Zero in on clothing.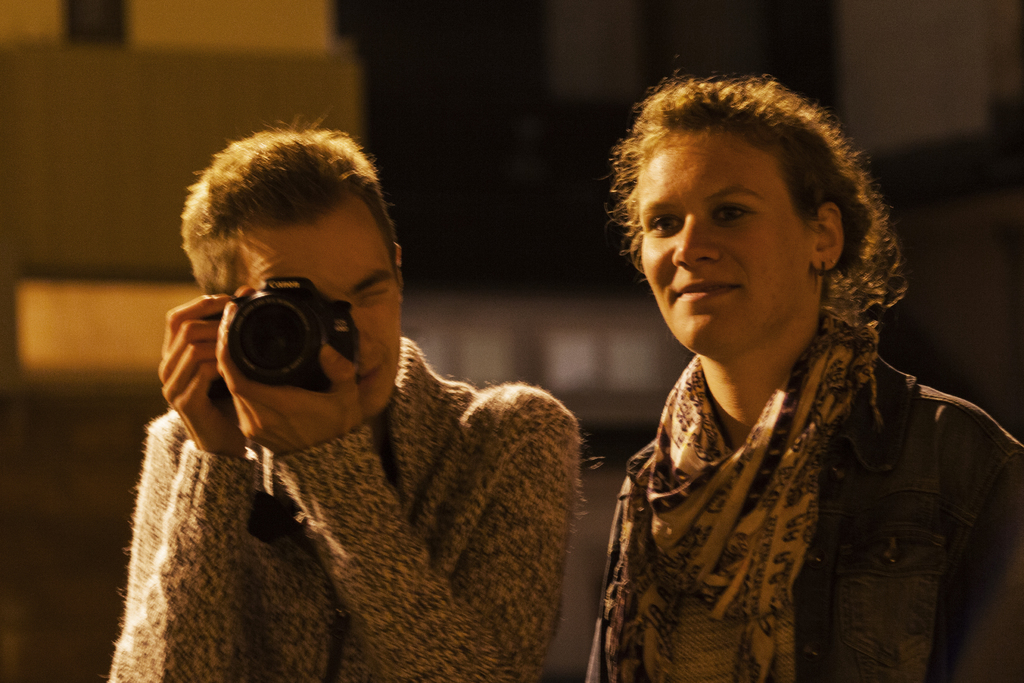
Zeroed in: x1=100, y1=347, x2=601, y2=682.
